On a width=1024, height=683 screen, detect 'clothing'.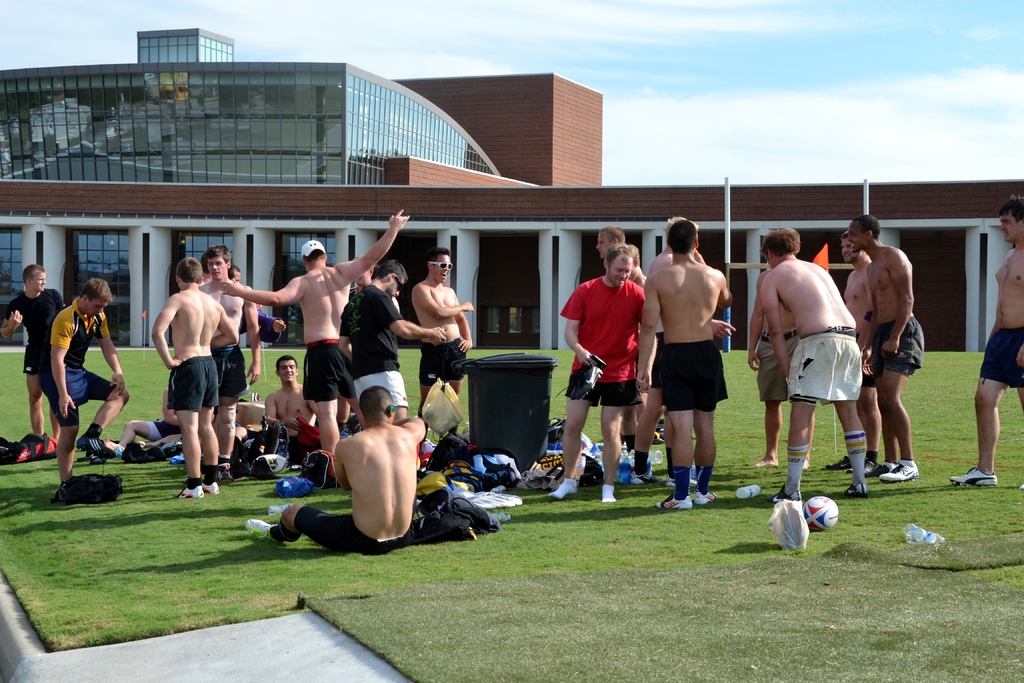
[873,317,932,384].
